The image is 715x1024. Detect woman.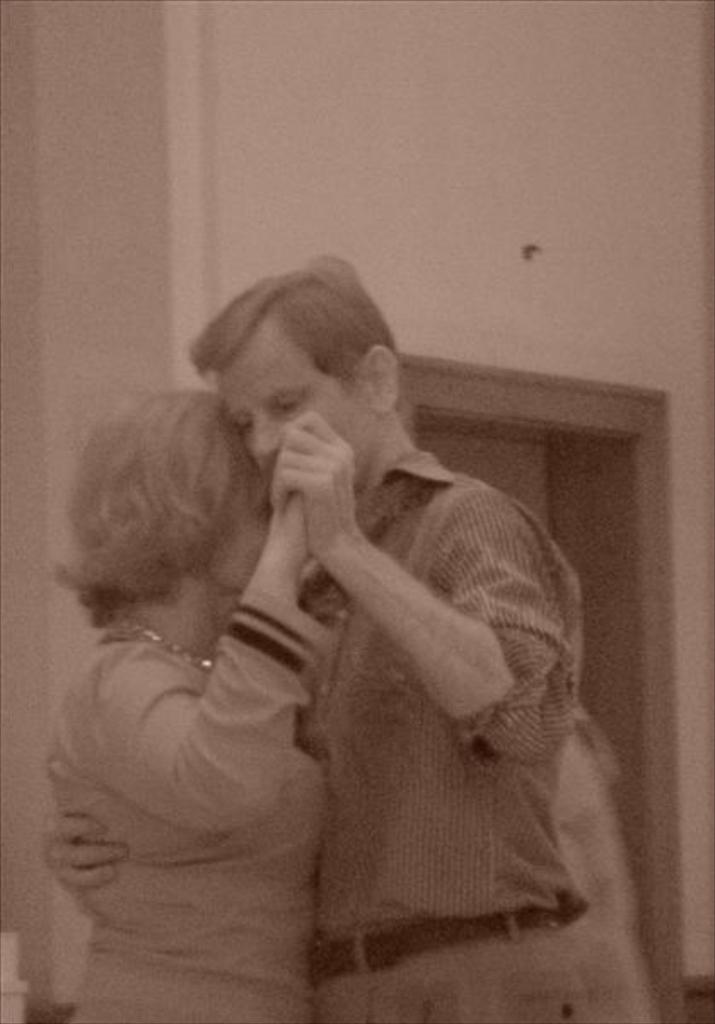
Detection: 44,382,331,1022.
